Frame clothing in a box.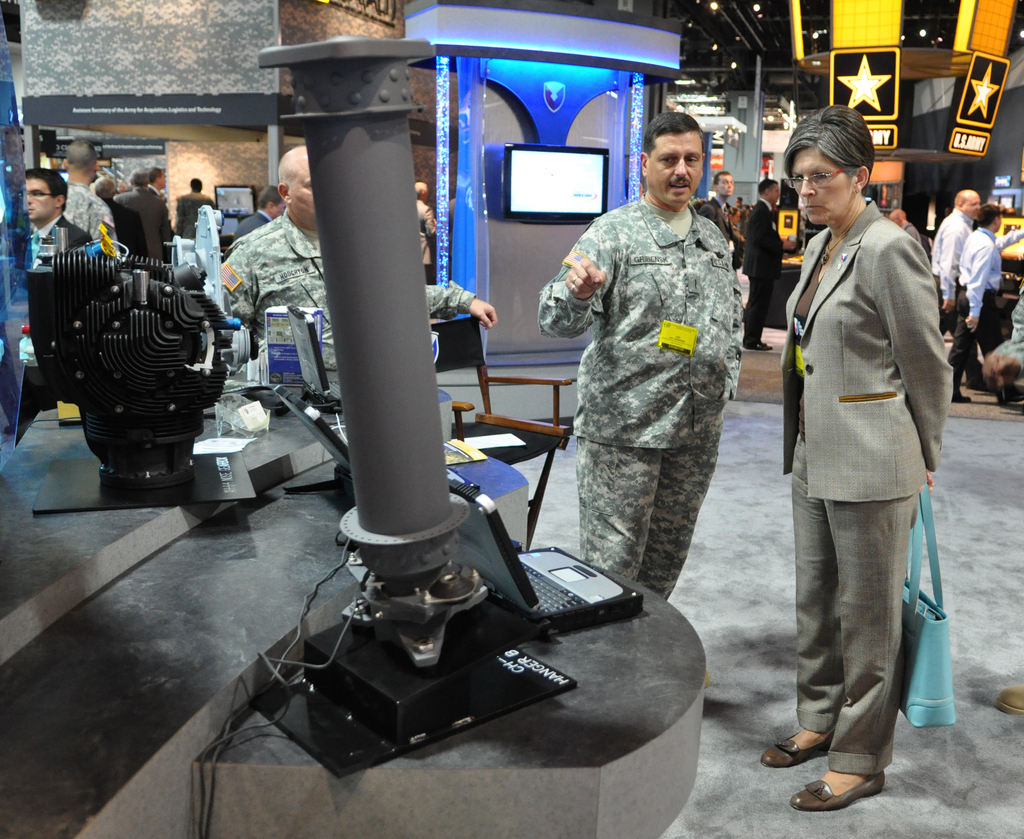
region(990, 282, 1023, 369).
